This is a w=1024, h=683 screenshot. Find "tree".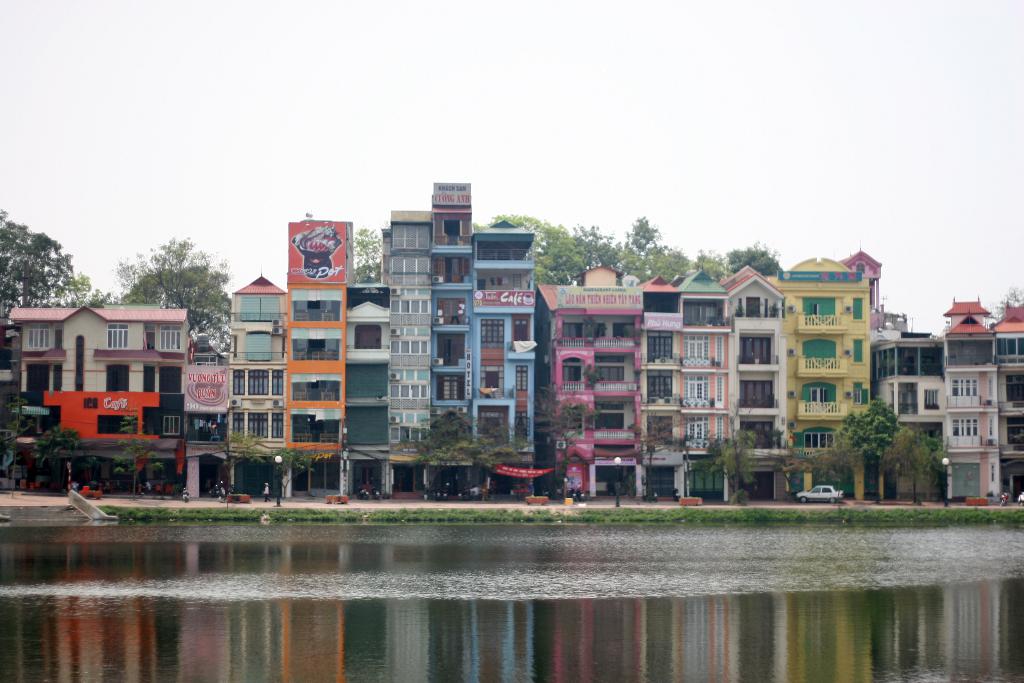
Bounding box: [left=114, top=413, right=161, bottom=504].
